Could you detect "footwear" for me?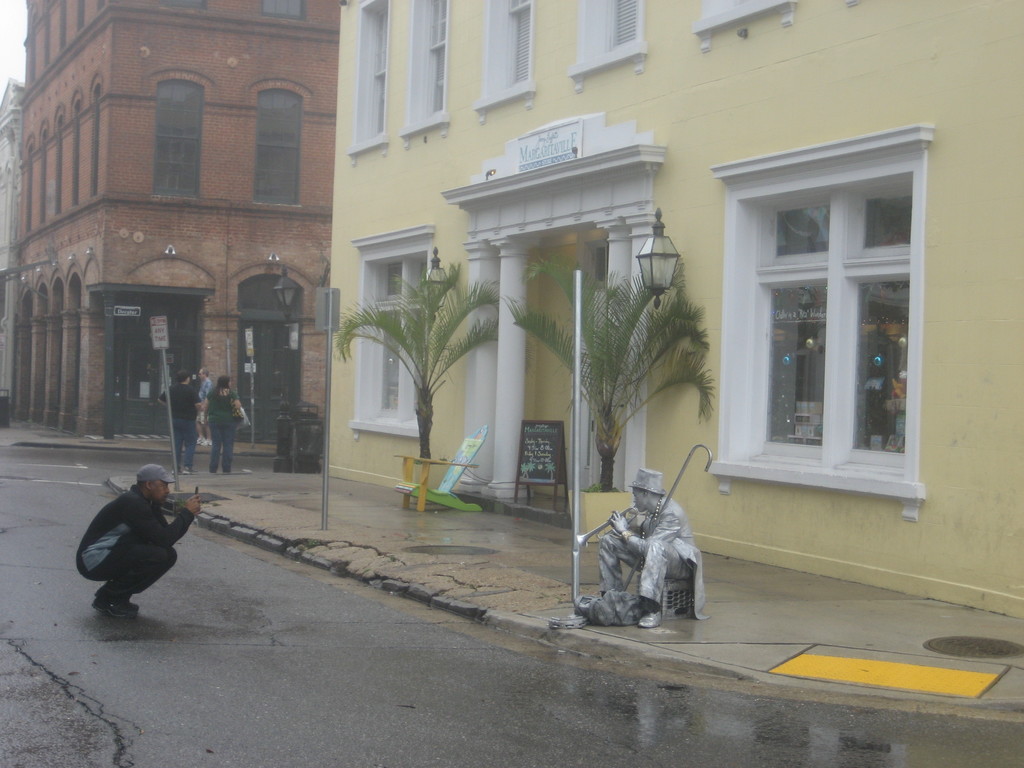
Detection result: (208,466,216,471).
